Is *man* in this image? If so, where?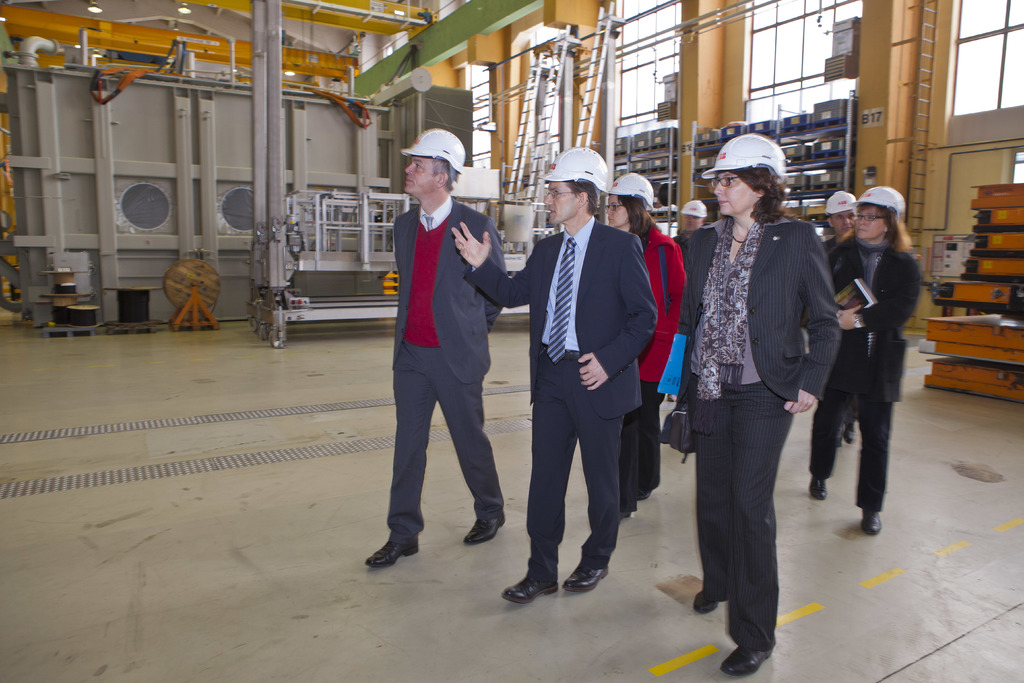
Yes, at Rect(446, 145, 661, 606).
